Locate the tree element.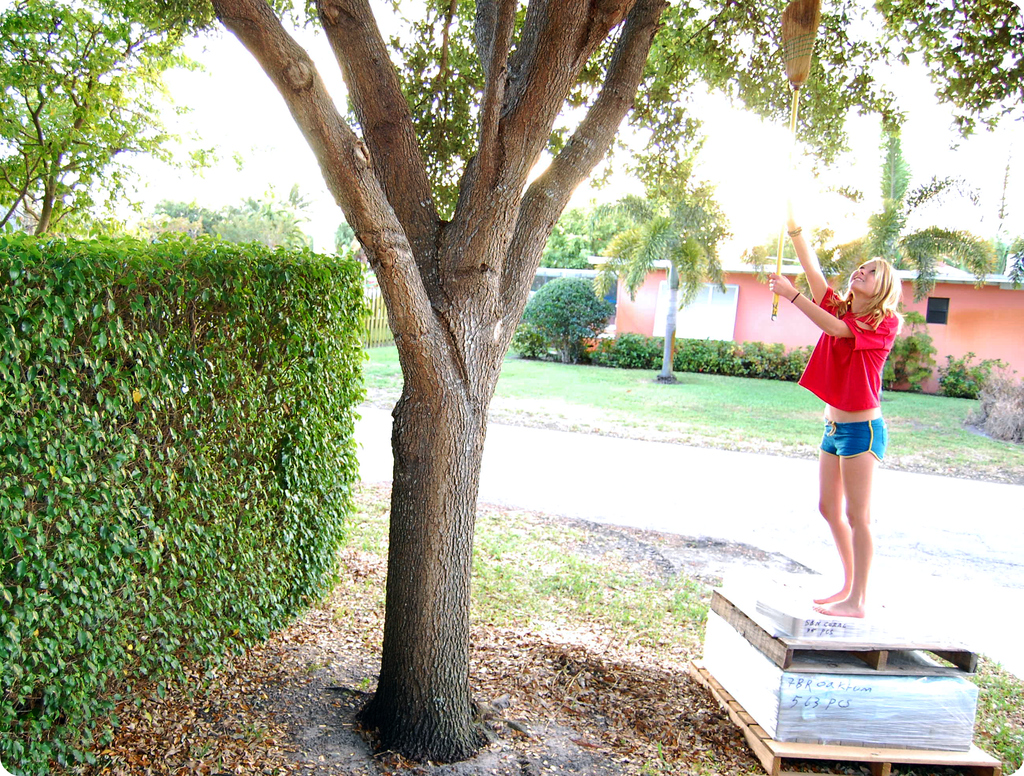
Element bbox: 247/195/292/249.
